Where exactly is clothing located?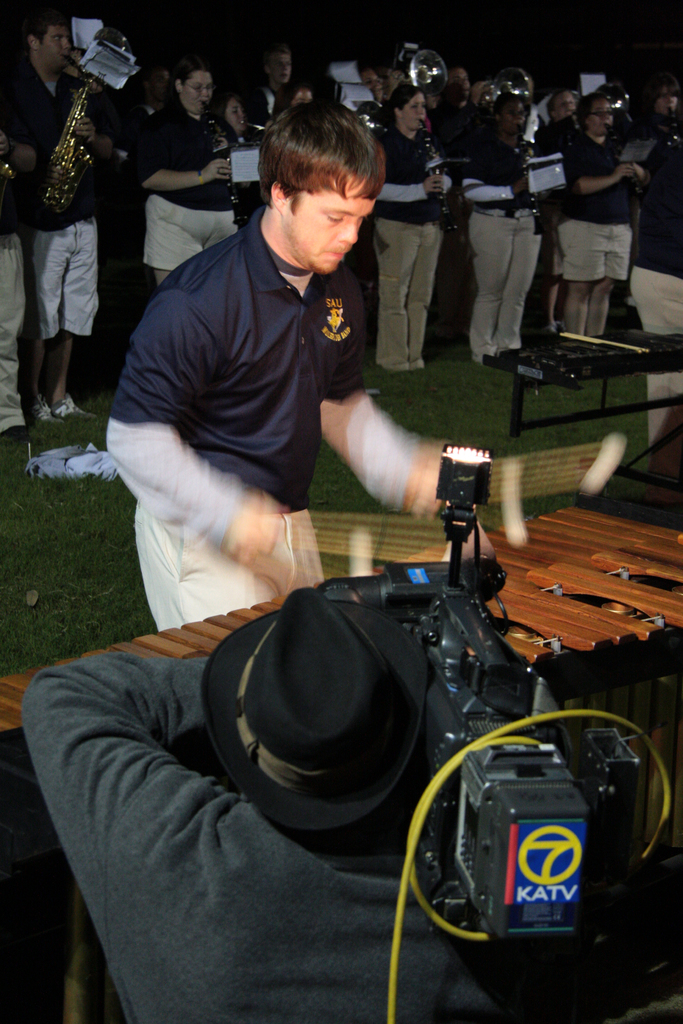
Its bounding box is [x1=461, y1=120, x2=543, y2=353].
